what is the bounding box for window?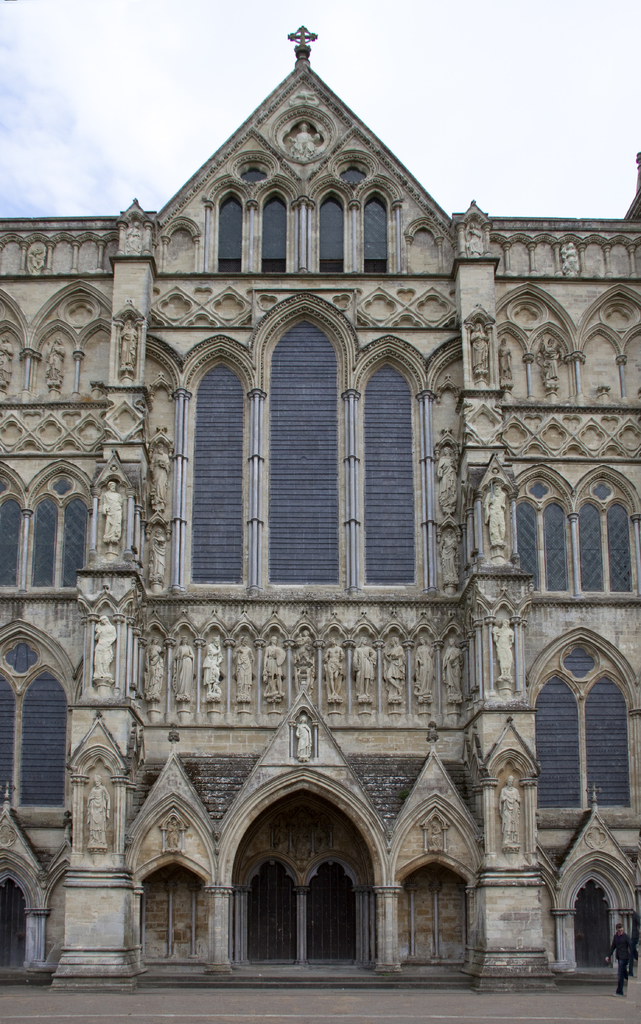
select_region(358, 186, 395, 277).
